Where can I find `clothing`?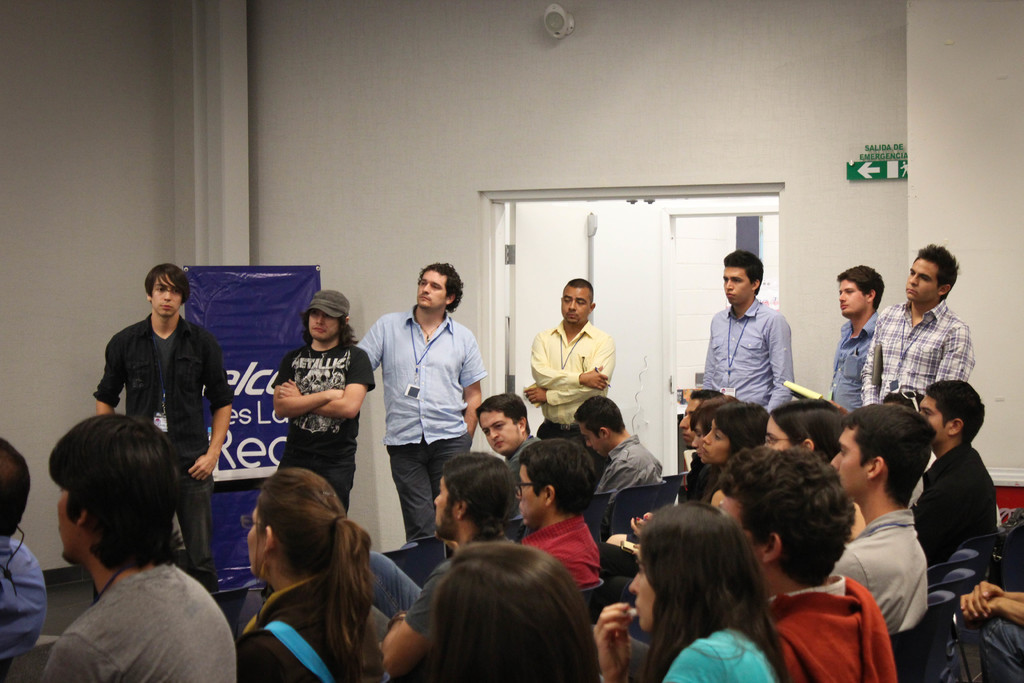
You can find it at 273, 339, 374, 518.
